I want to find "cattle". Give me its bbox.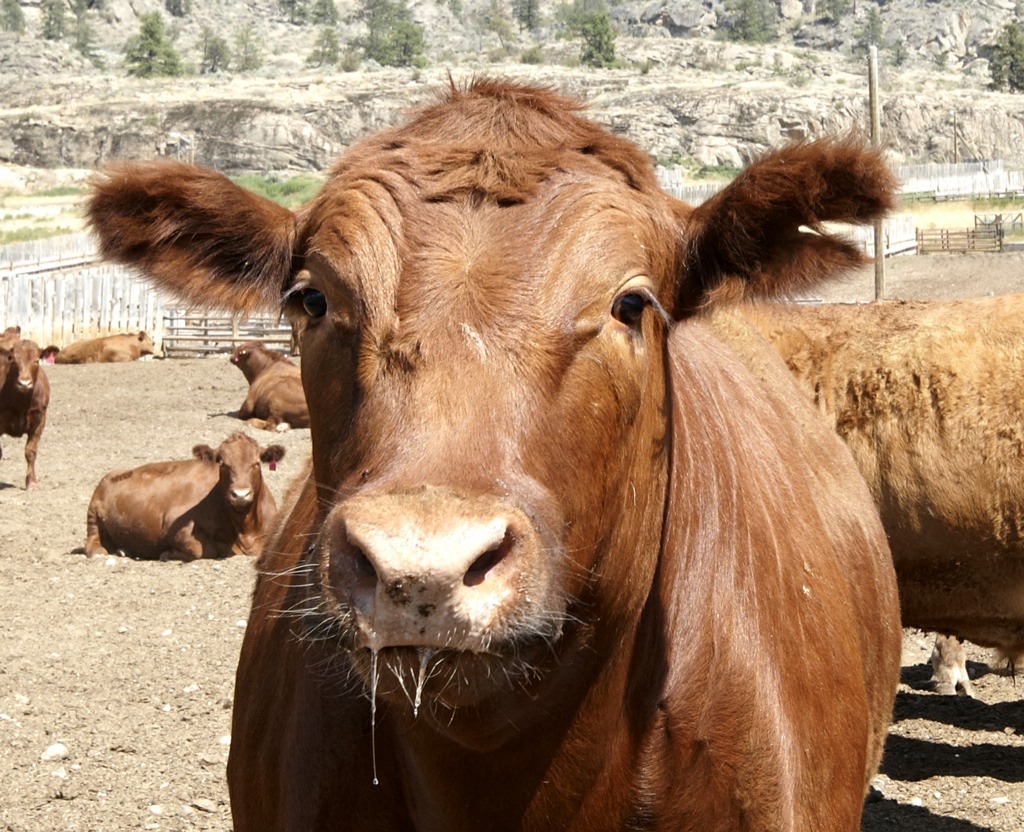
bbox=[52, 330, 166, 365].
